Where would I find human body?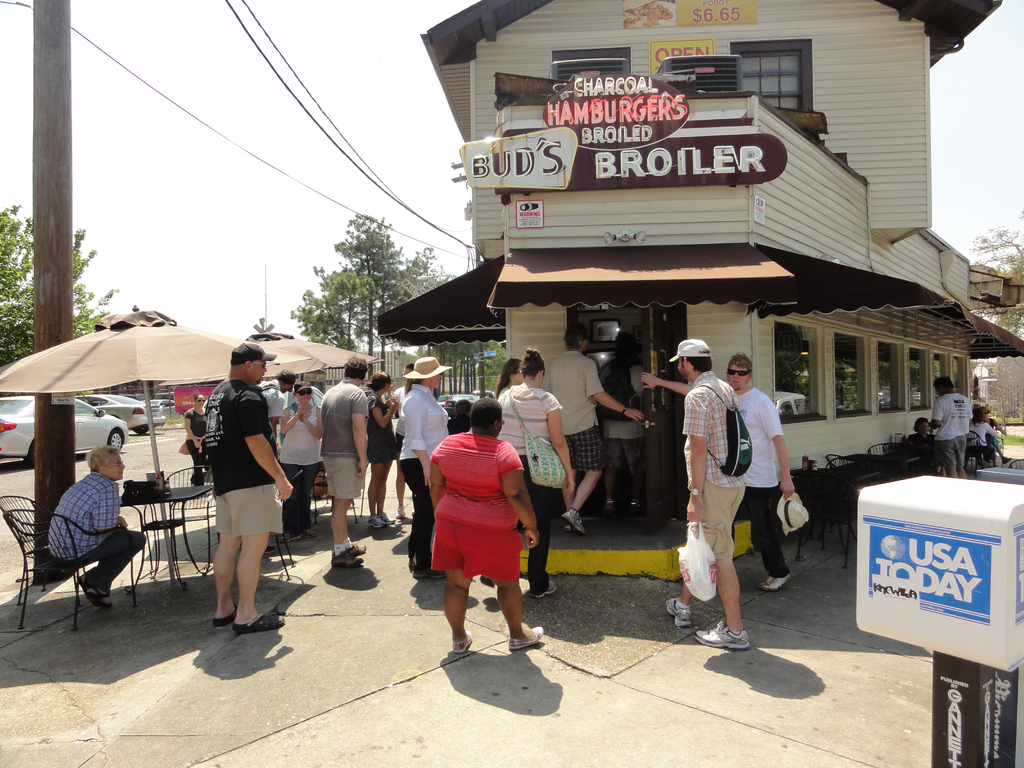
At select_region(40, 447, 157, 614).
